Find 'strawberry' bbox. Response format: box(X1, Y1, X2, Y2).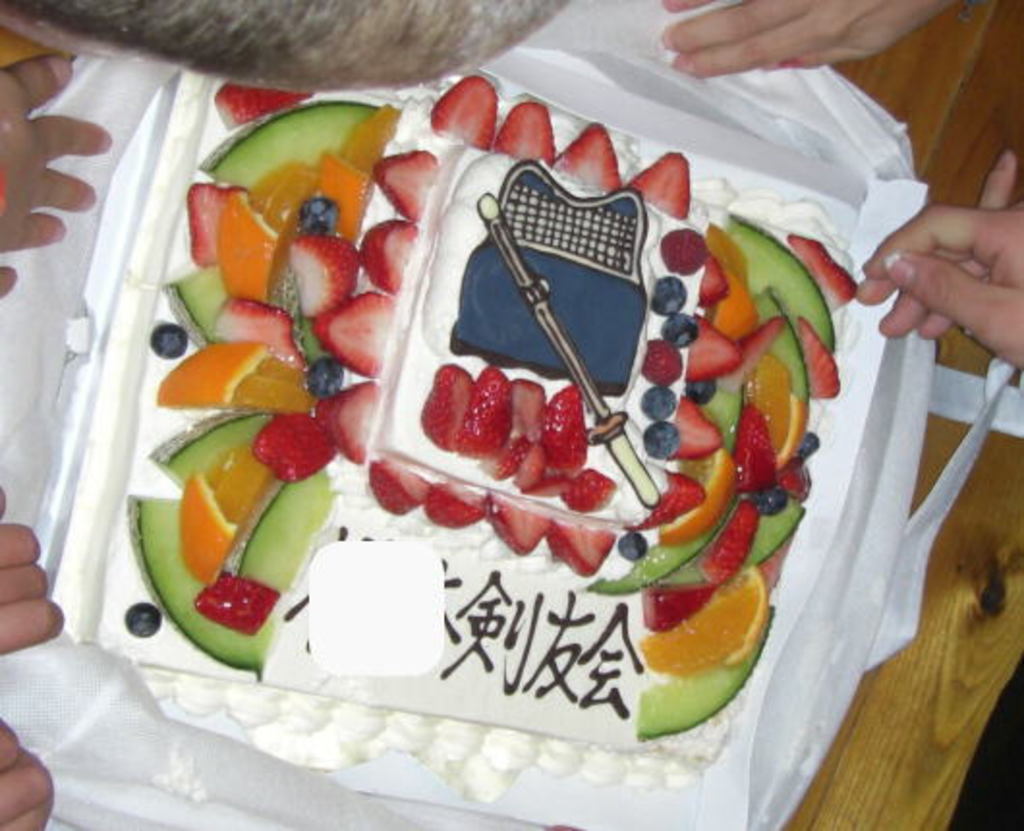
box(800, 323, 837, 398).
